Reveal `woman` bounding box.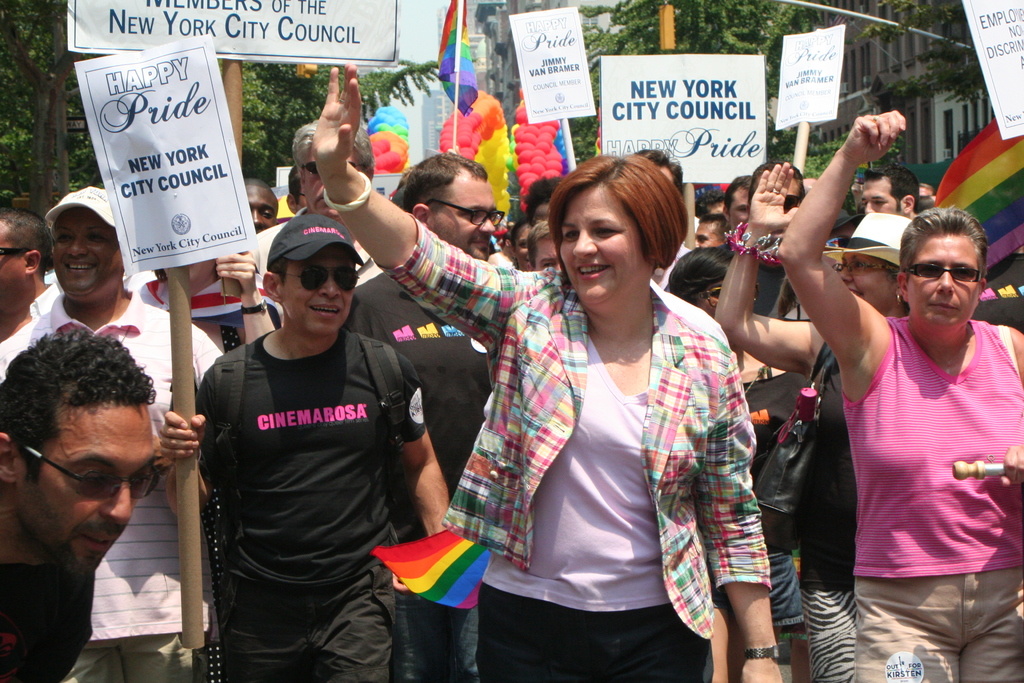
Revealed: <region>344, 145, 780, 682</region>.
